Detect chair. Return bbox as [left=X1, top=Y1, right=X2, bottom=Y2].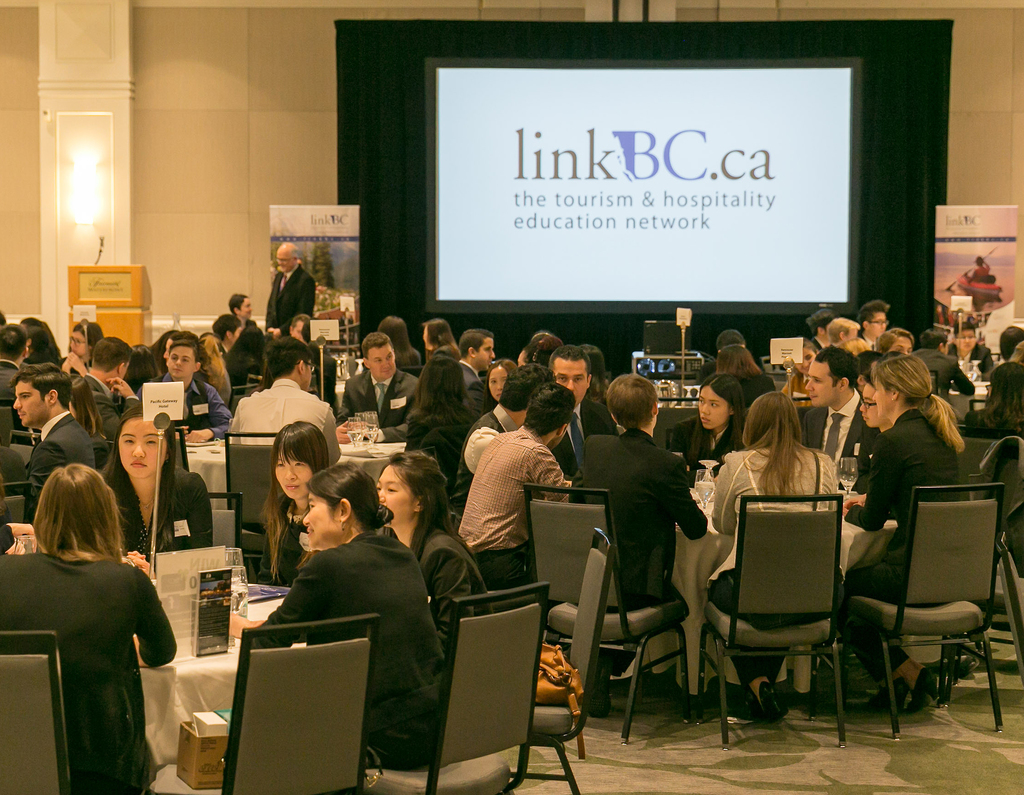
[left=850, top=482, right=1012, bottom=745].
